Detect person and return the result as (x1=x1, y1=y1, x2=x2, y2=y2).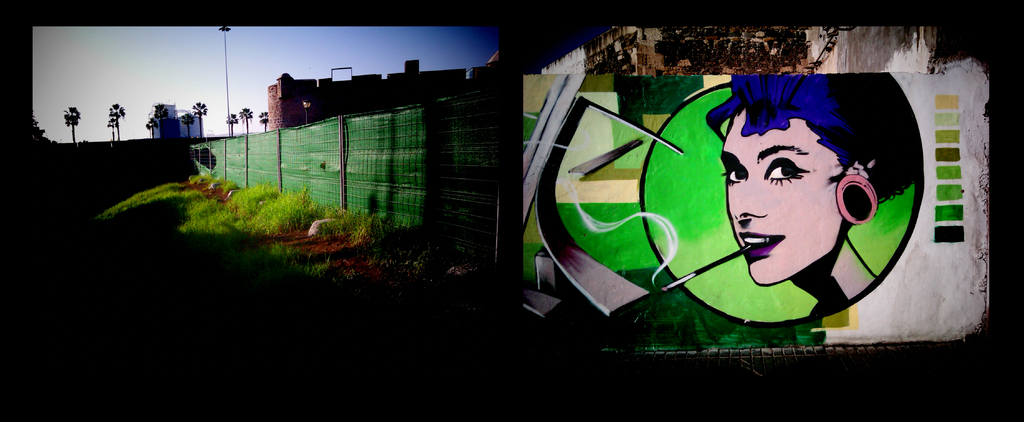
(x1=707, y1=77, x2=915, y2=309).
